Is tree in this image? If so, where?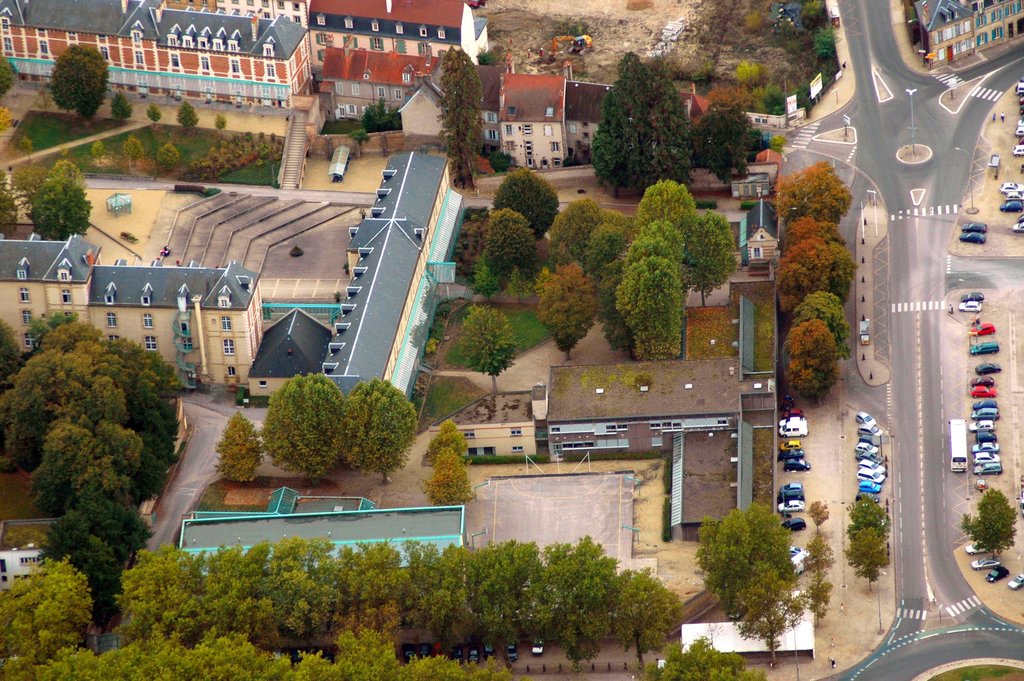
Yes, at [left=296, top=632, right=506, bottom=680].
